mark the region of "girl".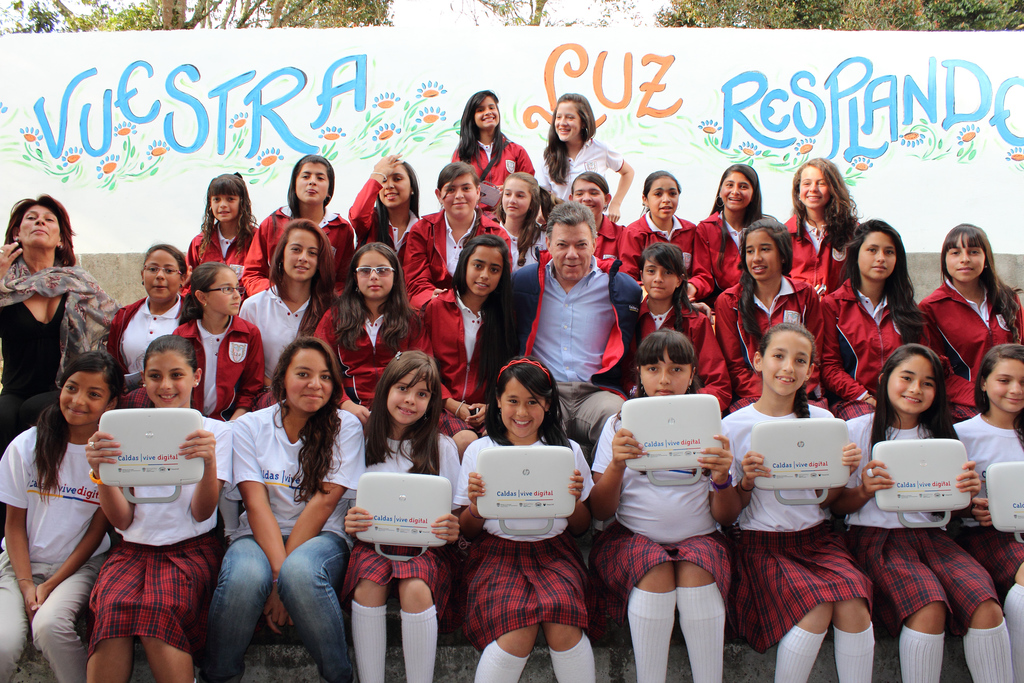
Region: 703:165:774:297.
